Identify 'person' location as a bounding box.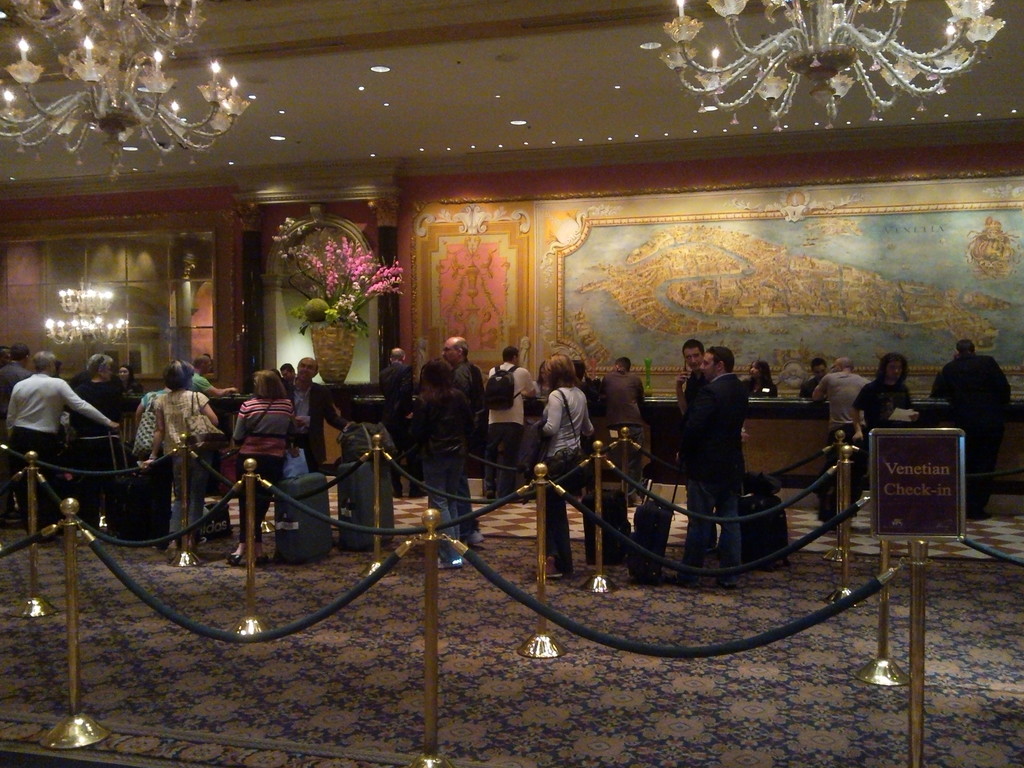
(left=412, top=363, right=477, bottom=568).
